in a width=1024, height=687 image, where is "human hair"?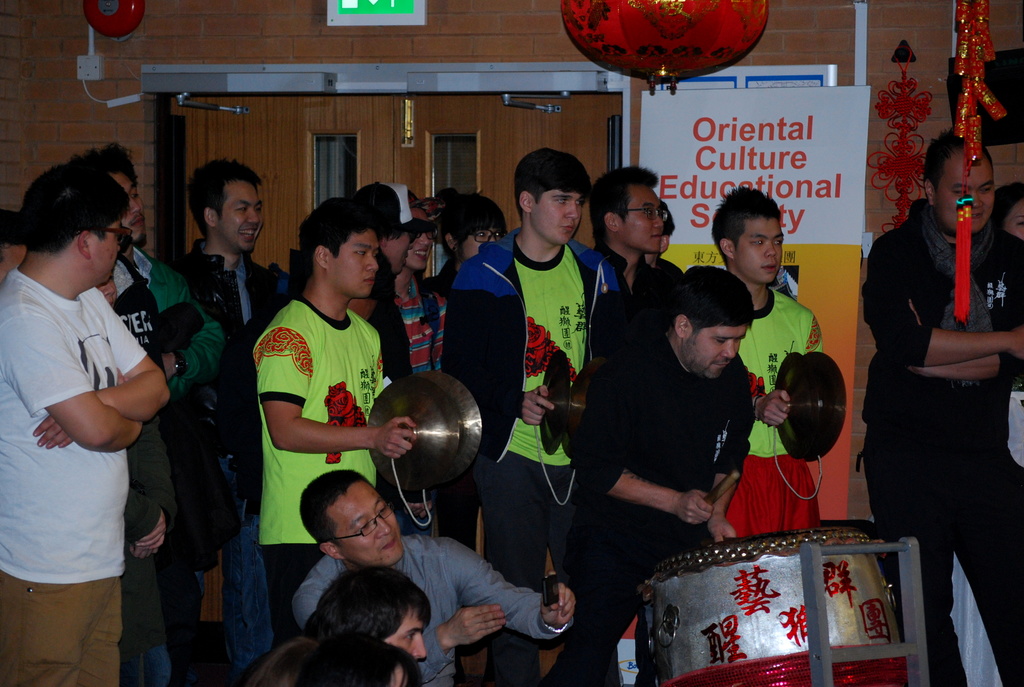
BBox(708, 186, 781, 260).
